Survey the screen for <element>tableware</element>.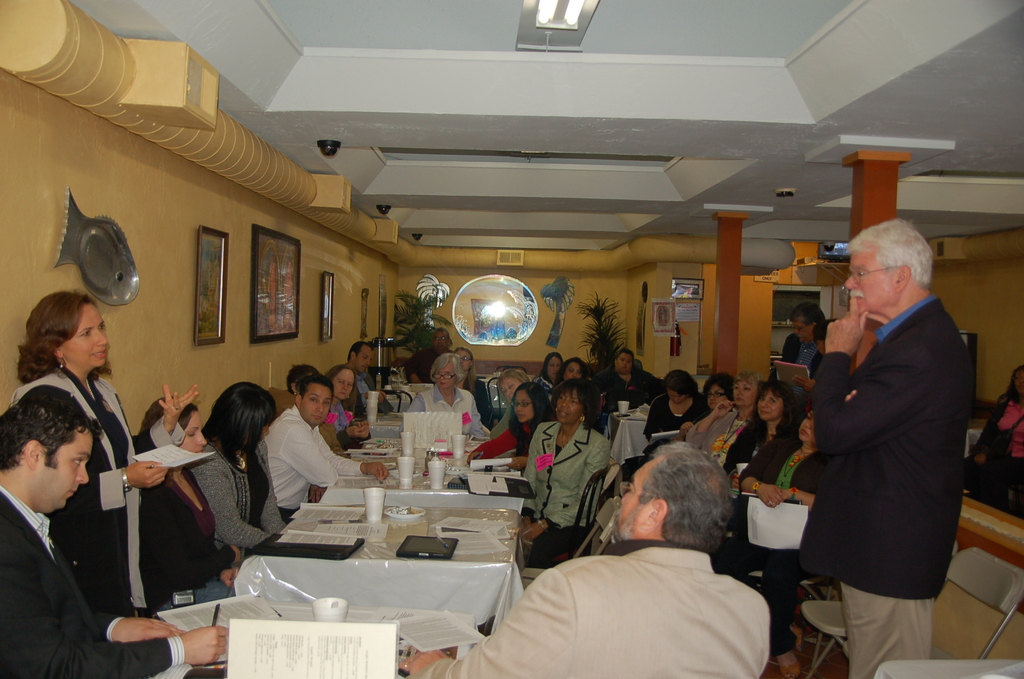
Survey found: left=383, top=382, right=435, bottom=400.
